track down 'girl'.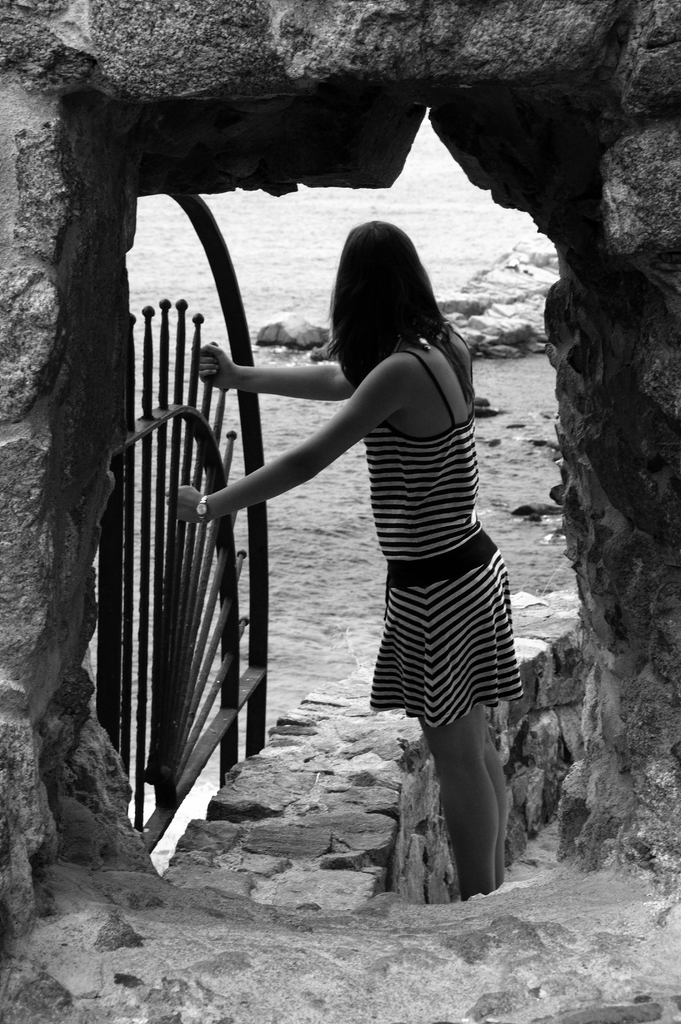
Tracked to (x1=158, y1=220, x2=527, y2=911).
